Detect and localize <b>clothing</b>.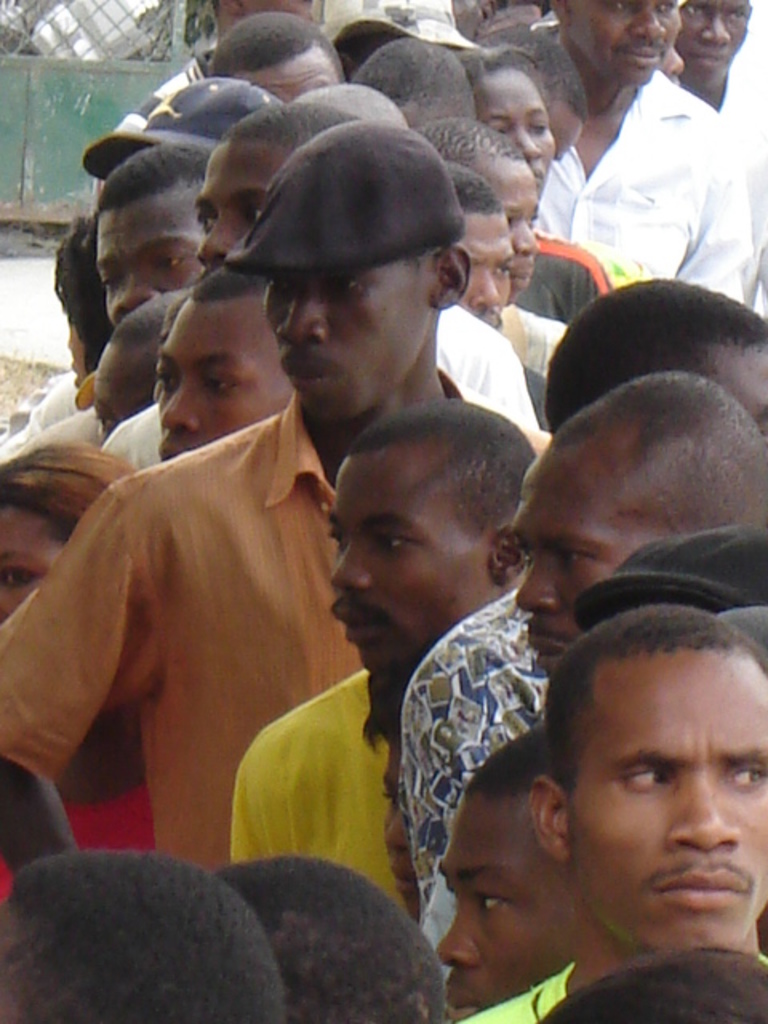
Localized at l=22, t=405, r=102, b=453.
